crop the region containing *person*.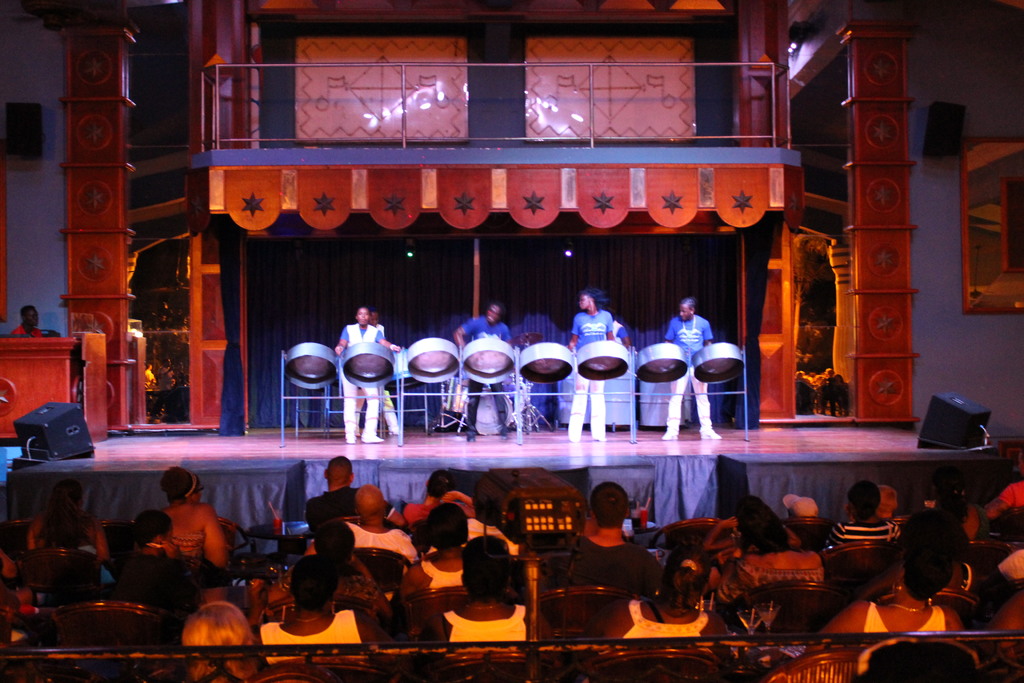
Crop region: select_region(400, 499, 467, 595).
